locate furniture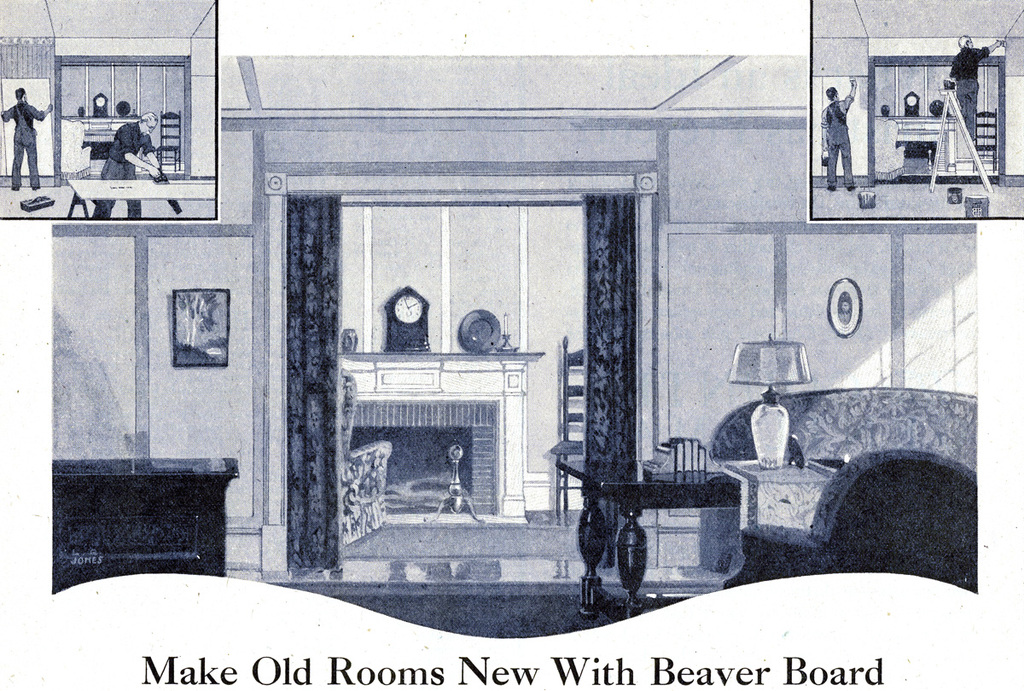
Rect(724, 449, 976, 594)
